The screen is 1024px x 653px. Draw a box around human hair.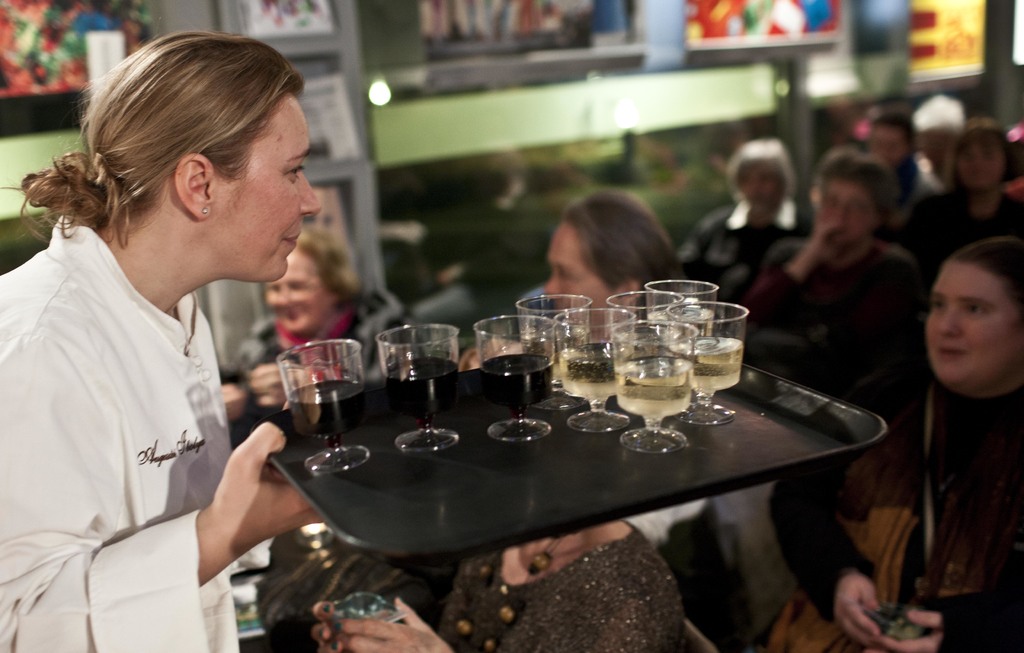
locate(292, 223, 367, 307).
